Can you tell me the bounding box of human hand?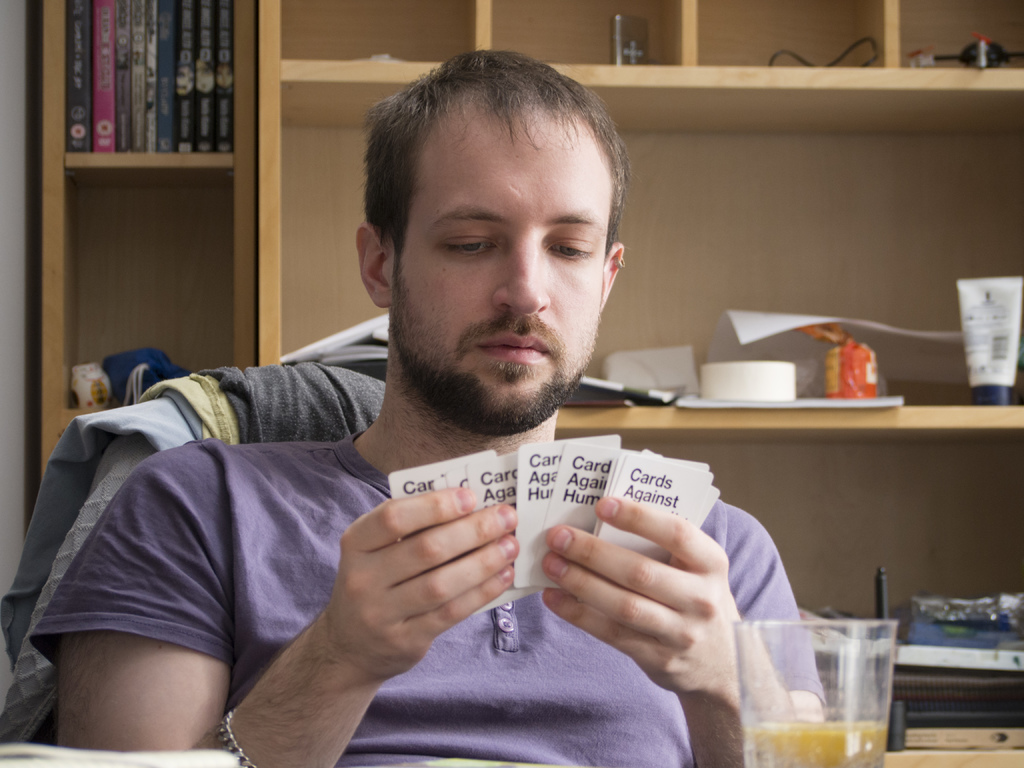
(x1=531, y1=501, x2=779, y2=714).
